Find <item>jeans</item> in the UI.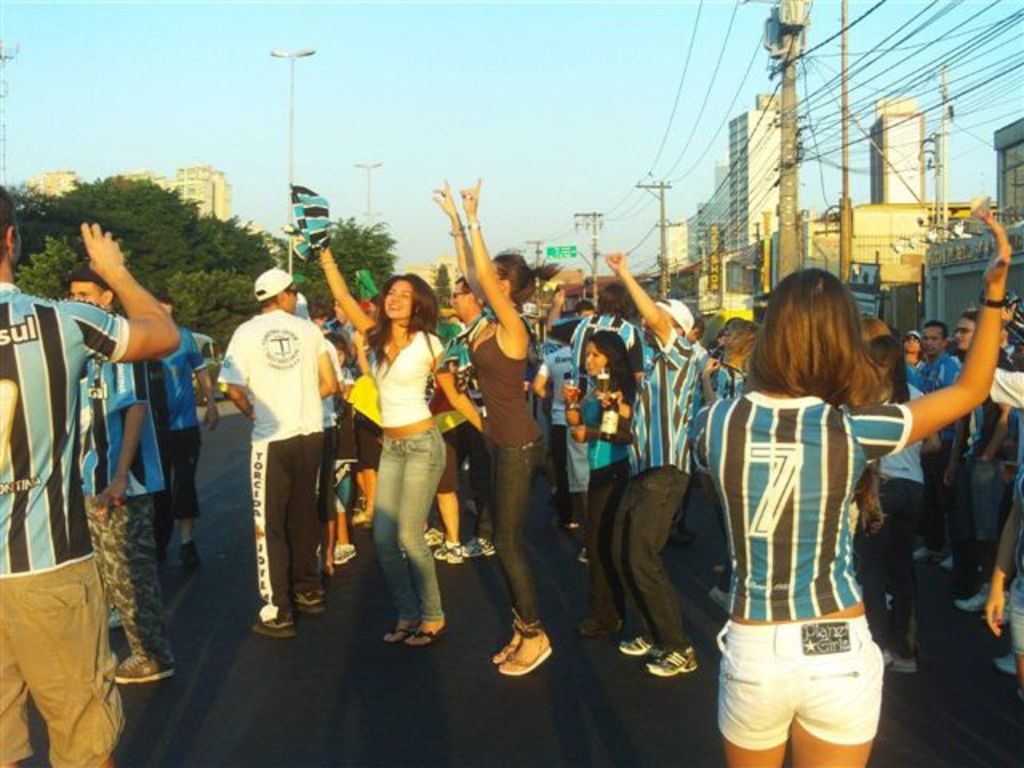
UI element at pyautogui.locateOnScreen(352, 430, 451, 654).
